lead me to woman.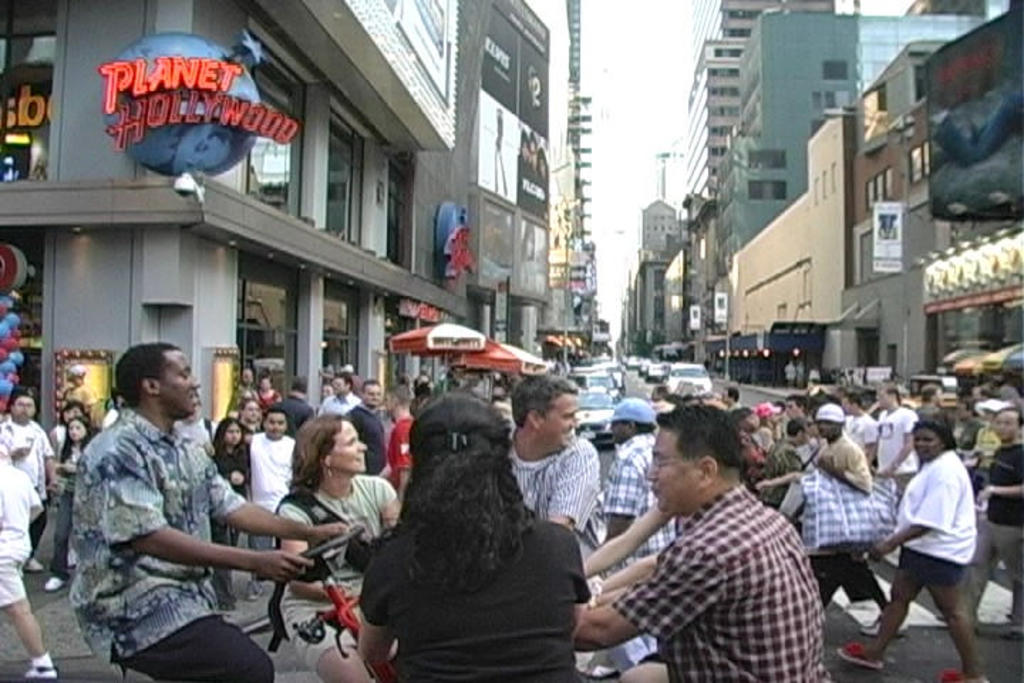
Lead to BBox(38, 411, 102, 595).
